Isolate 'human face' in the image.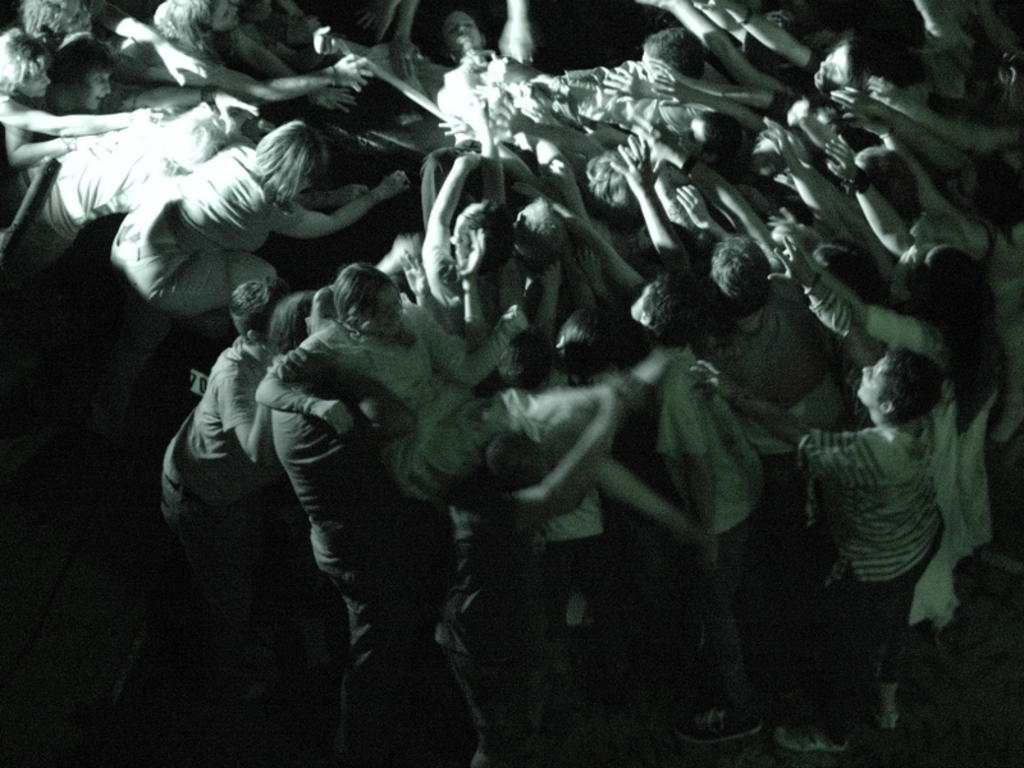
Isolated region: (x1=19, y1=58, x2=49, y2=99).
